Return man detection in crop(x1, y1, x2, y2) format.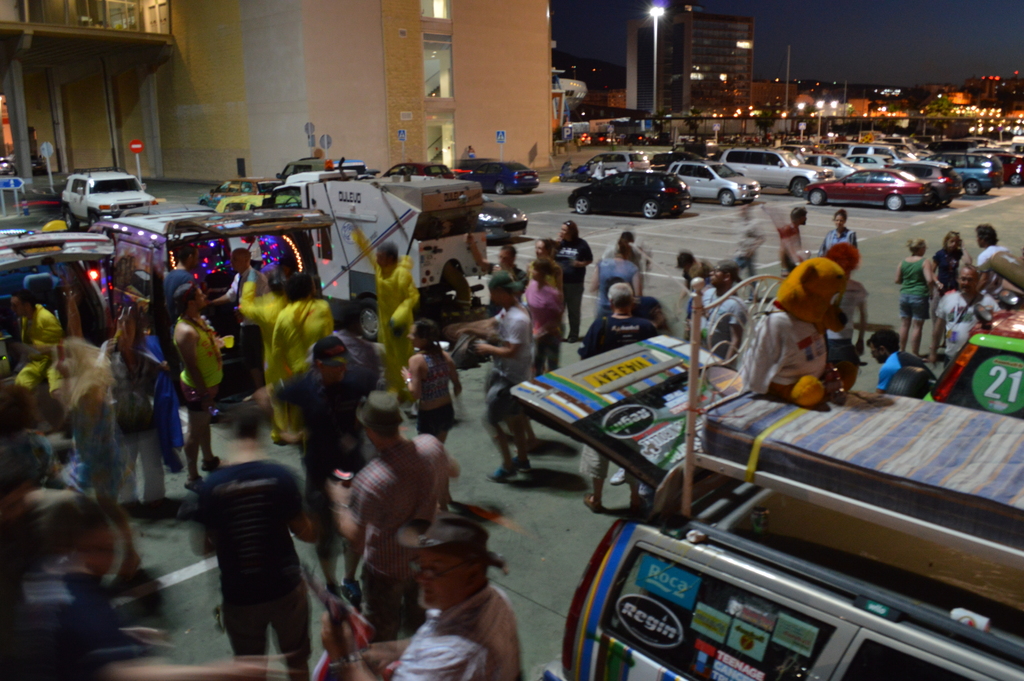
crop(332, 382, 454, 677).
